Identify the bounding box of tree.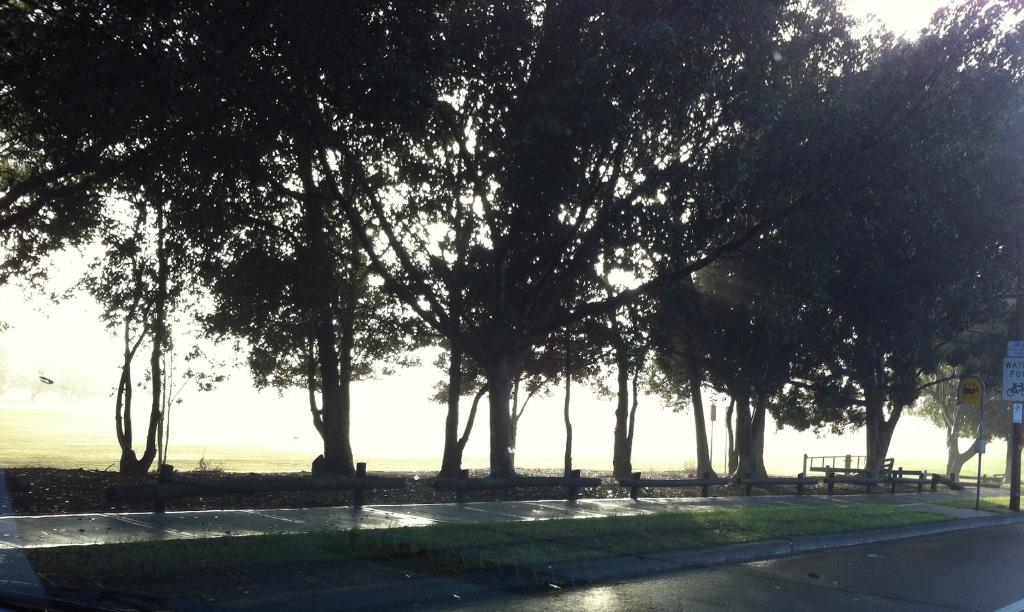
[625,0,773,486].
